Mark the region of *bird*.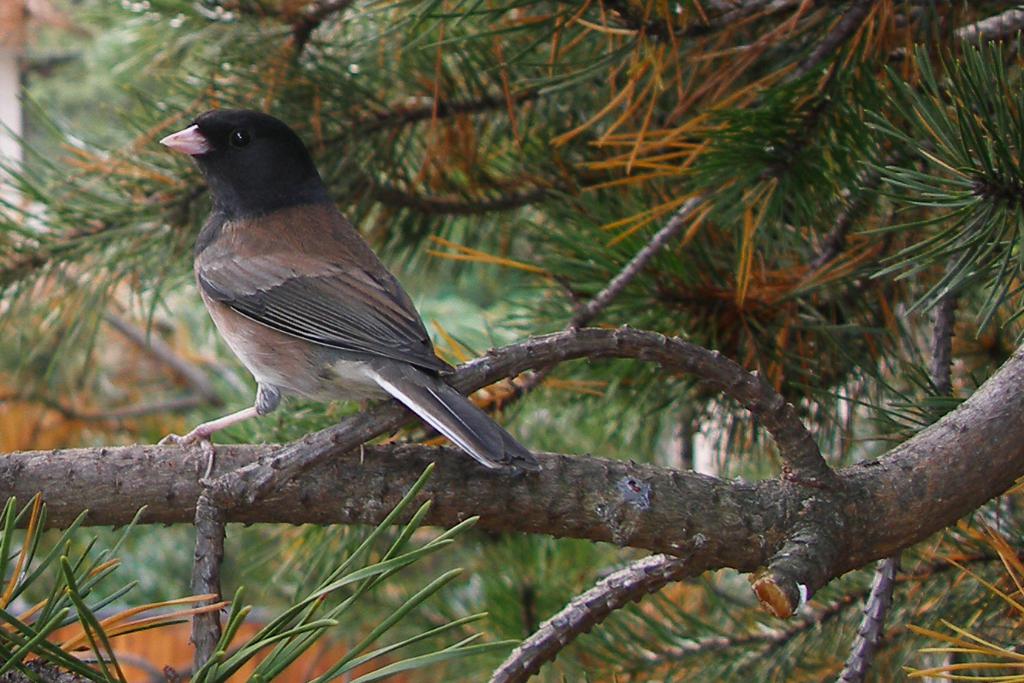
Region: x1=164 y1=108 x2=539 y2=478.
